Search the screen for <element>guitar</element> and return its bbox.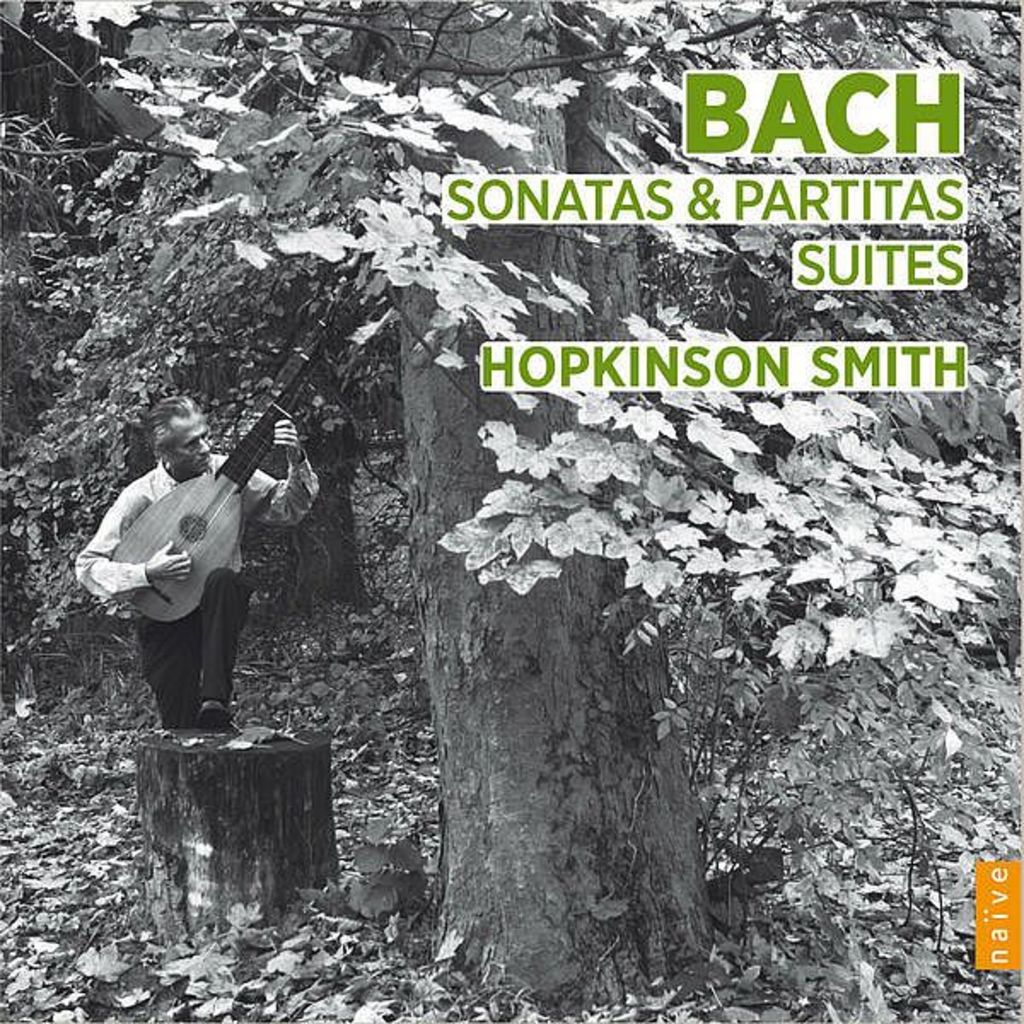
Found: <bbox>90, 282, 379, 631</bbox>.
